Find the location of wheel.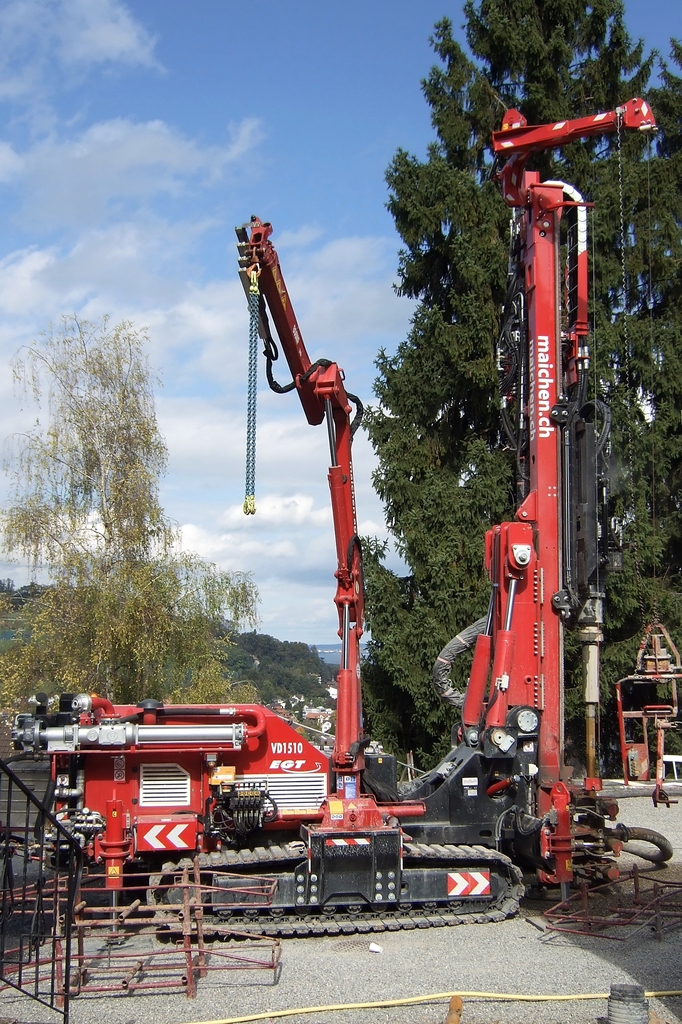
Location: 146 843 524 938.
